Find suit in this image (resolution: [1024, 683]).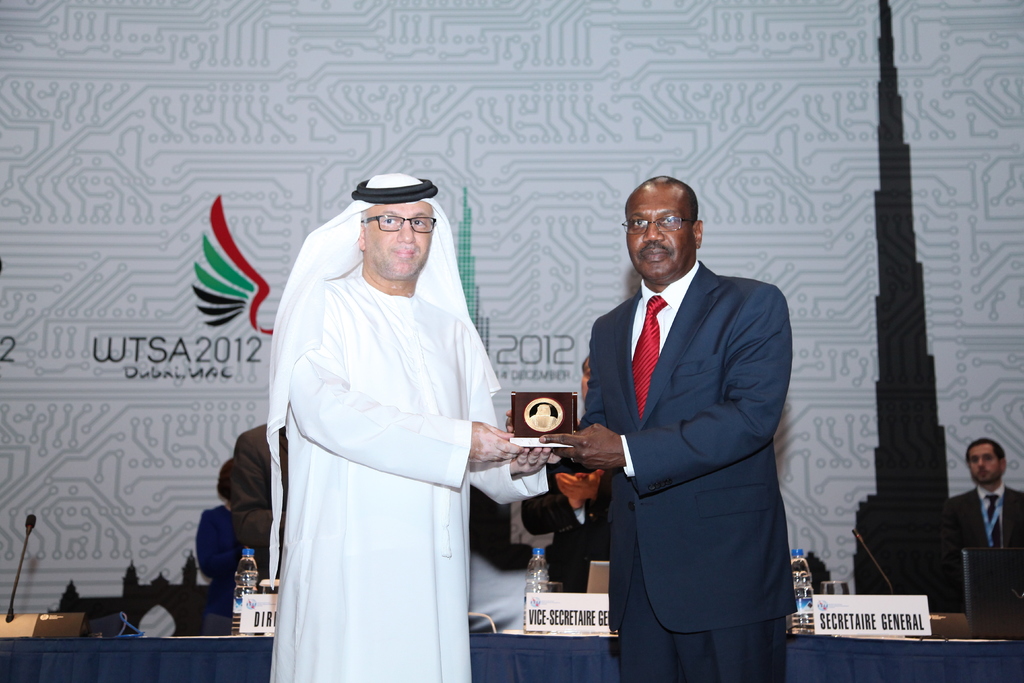
<bbox>940, 487, 1023, 614</bbox>.
